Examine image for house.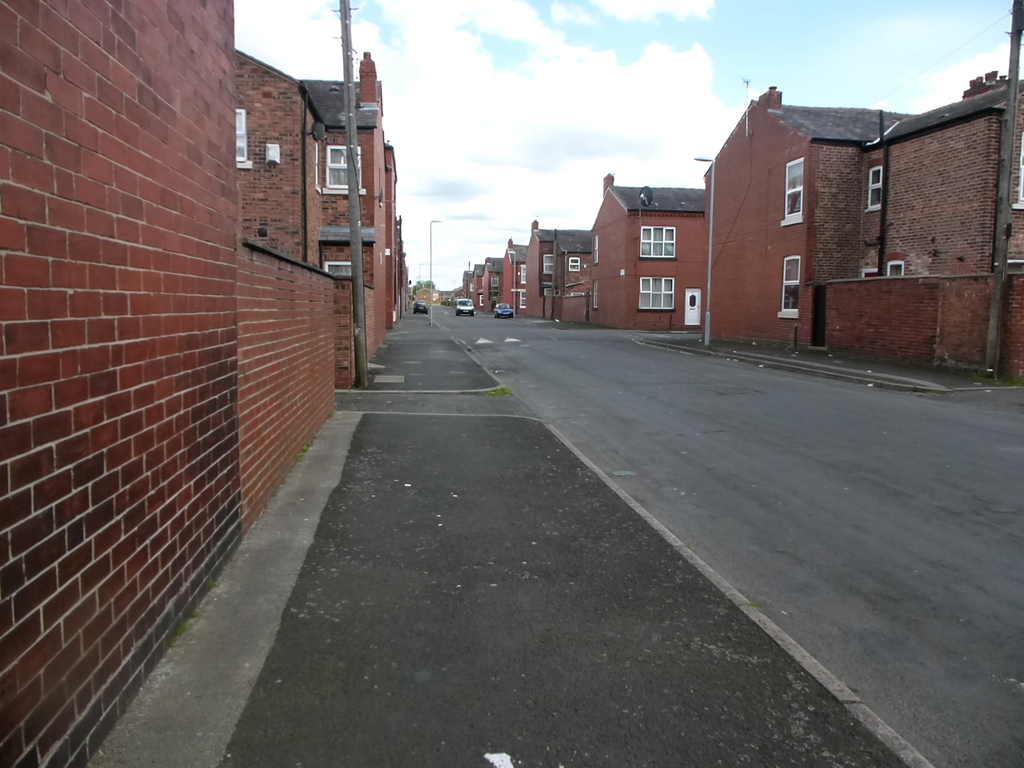
Examination result: <bbox>698, 79, 1023, 360</bbox>.
